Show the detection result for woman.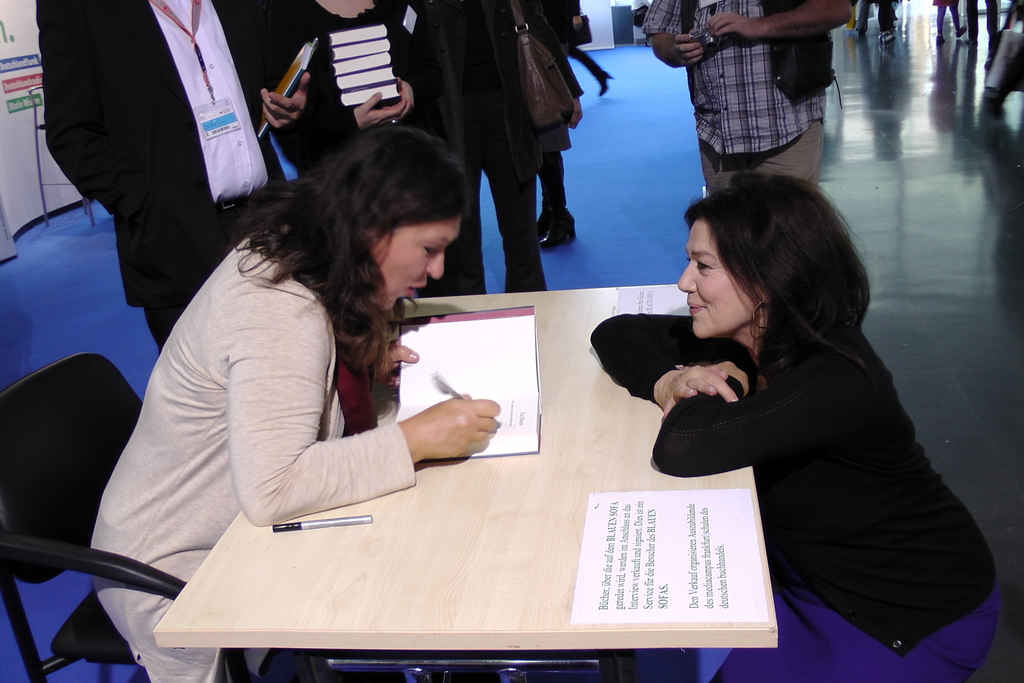
611:157:981:671.
